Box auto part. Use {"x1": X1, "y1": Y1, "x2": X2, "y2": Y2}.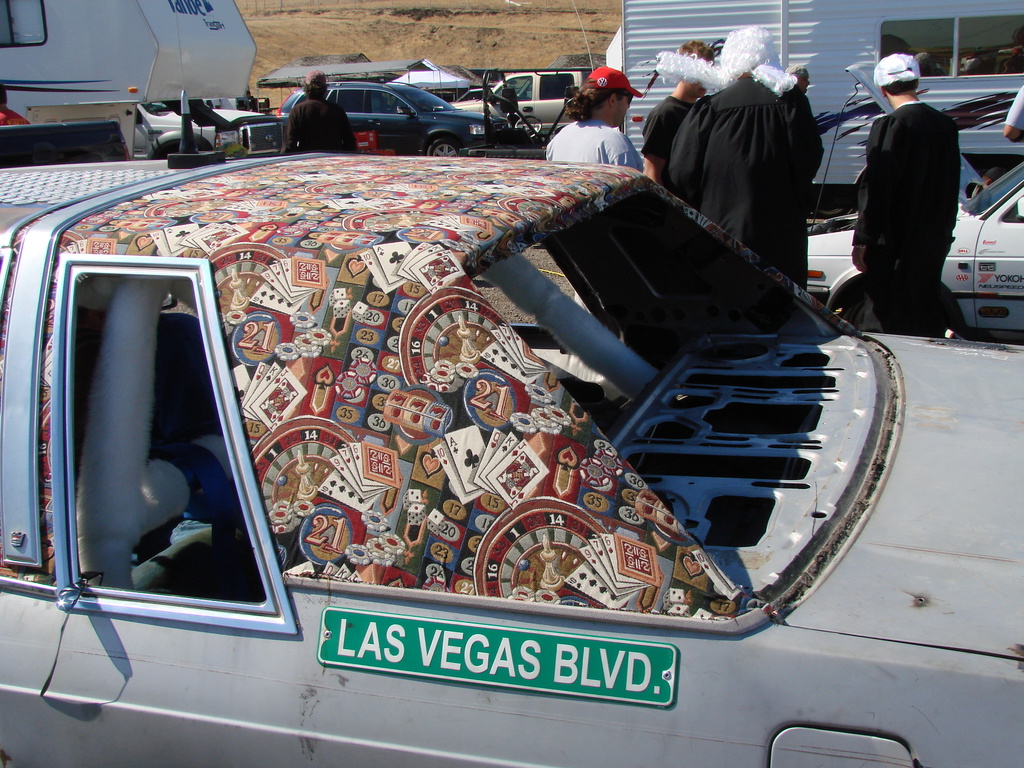
{"x1": 958, "y1": 165, "x2": 1023, "y2": 216}.
